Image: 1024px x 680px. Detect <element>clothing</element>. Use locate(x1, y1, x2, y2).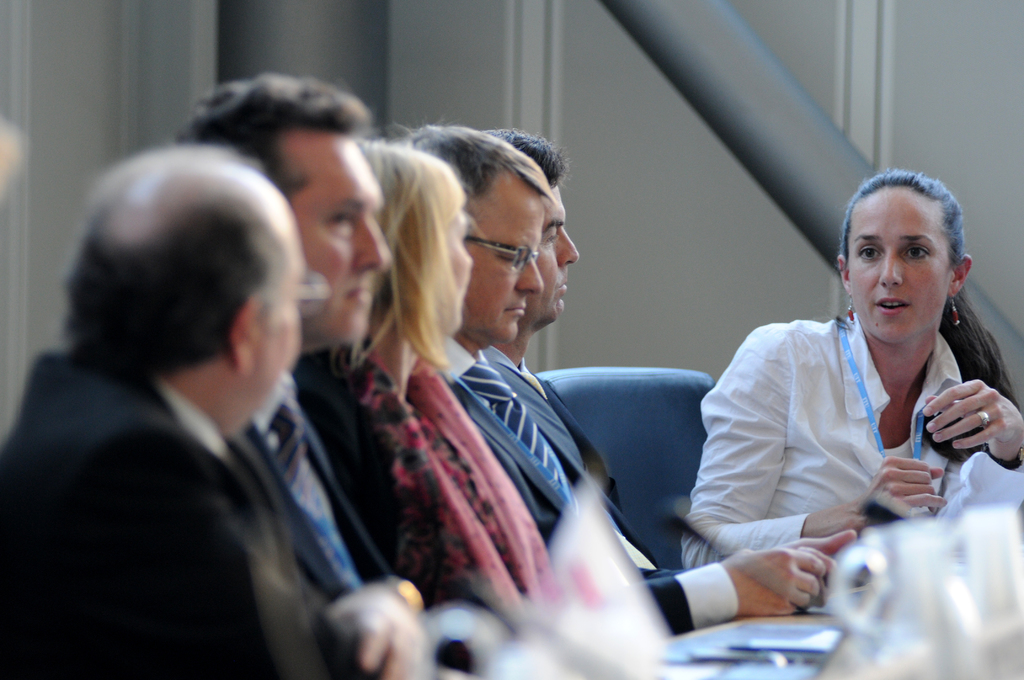
locate(301, 361, 578, 627).
